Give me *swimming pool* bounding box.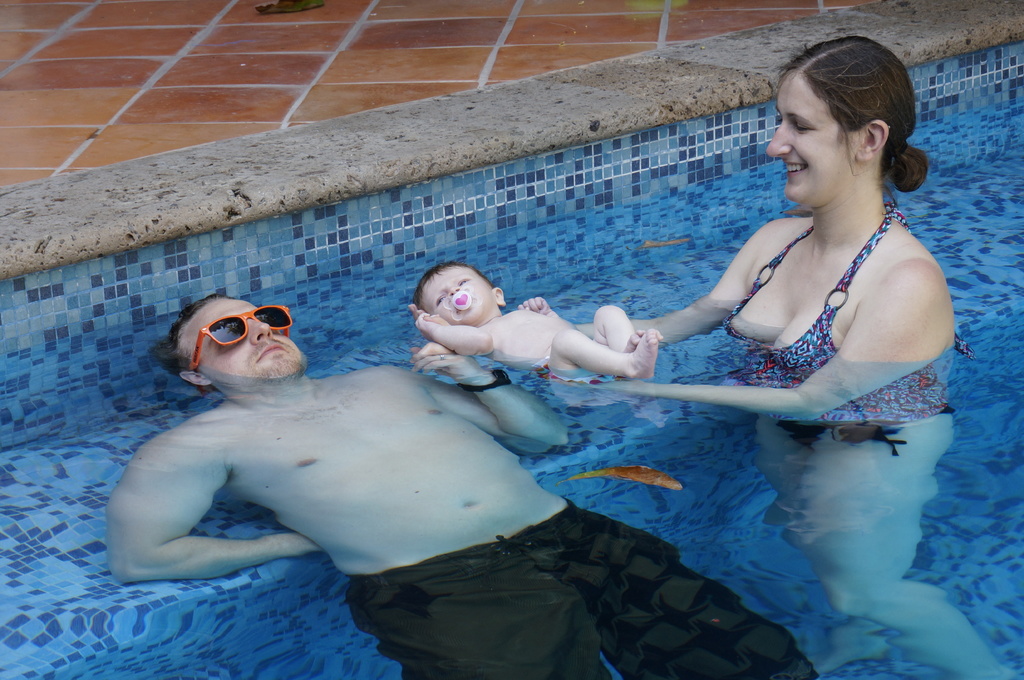
23 78 1023 658.
